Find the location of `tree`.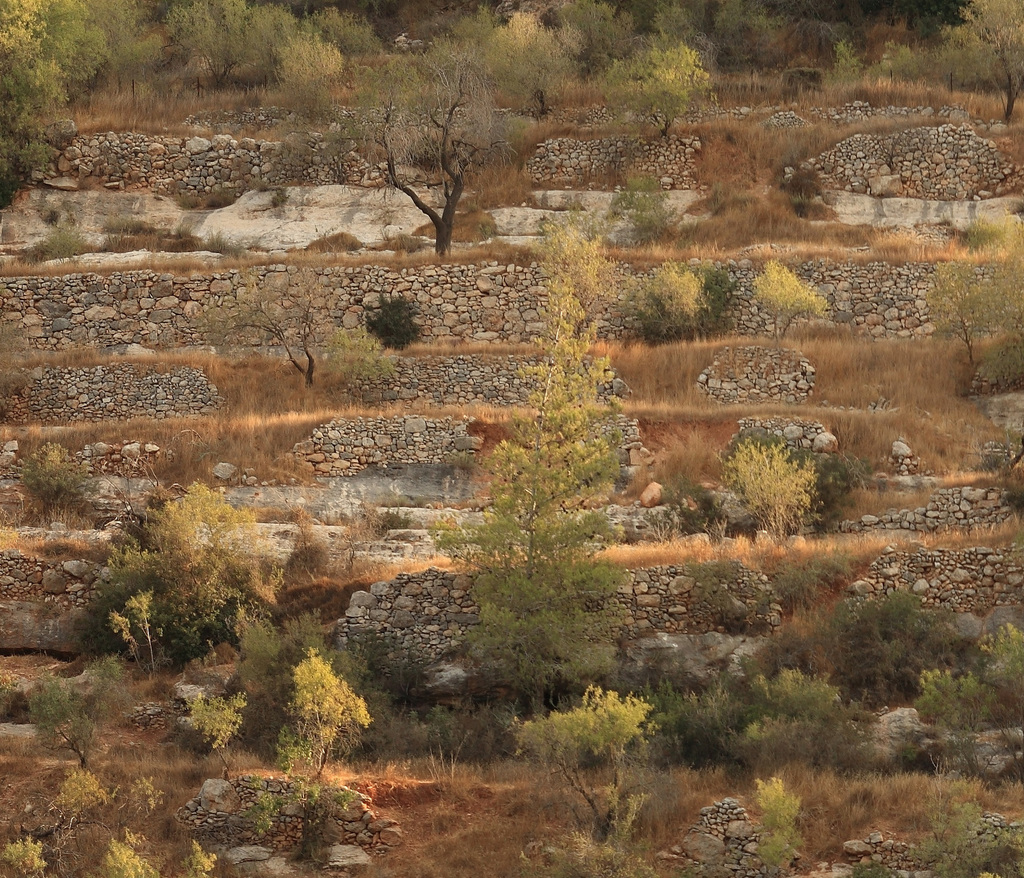
Location: locate(931, 209, 1023, 385).
